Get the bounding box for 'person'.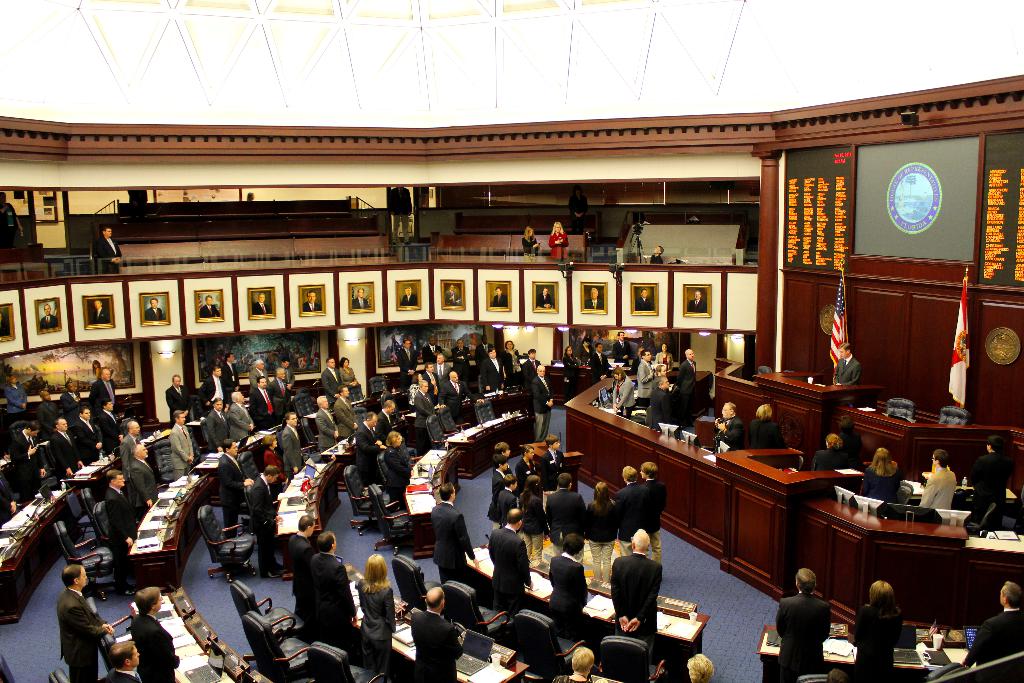
bbox(119, 413, 139, 468).
